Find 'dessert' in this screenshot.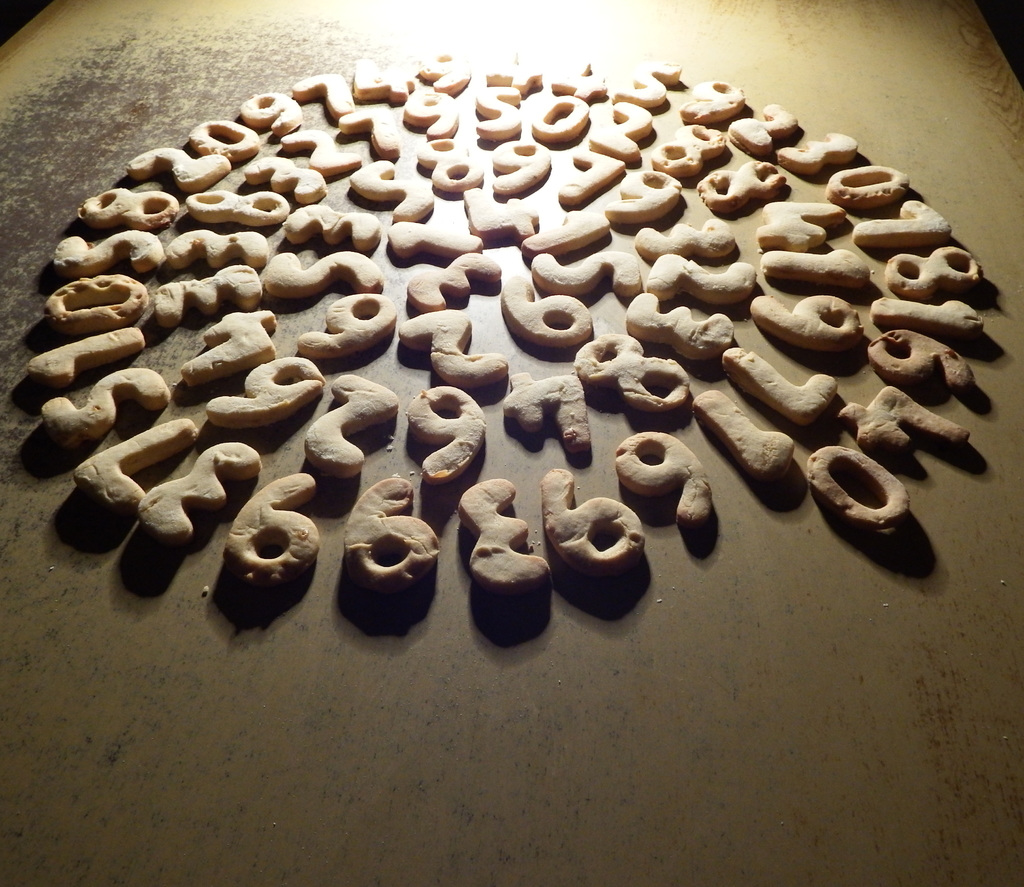
The bounding box for 'dessert' is <box>390,224,481,259</box>.
